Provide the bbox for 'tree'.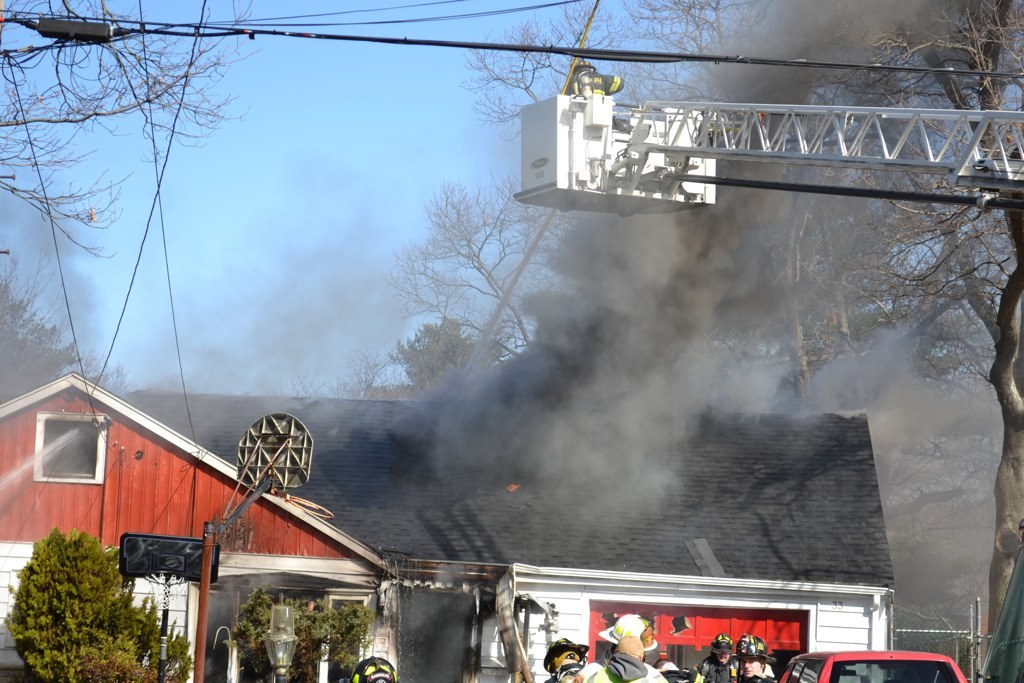
l=0, t=0, r=266, b=263.
